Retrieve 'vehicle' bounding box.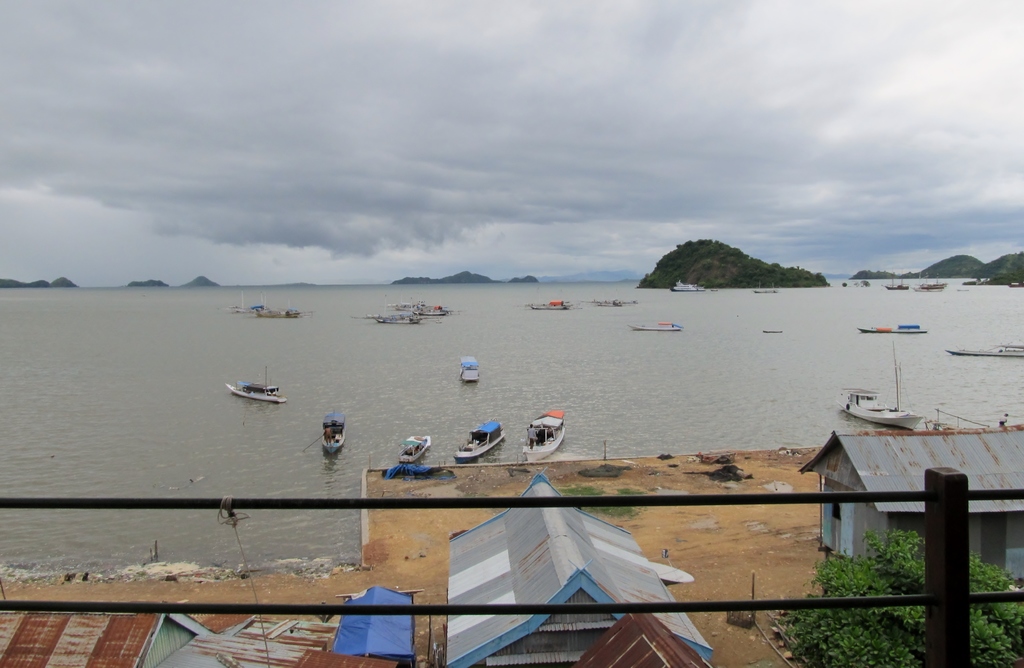
Bounding box: (x1=320, y1=412, x2=348, y2=459).
